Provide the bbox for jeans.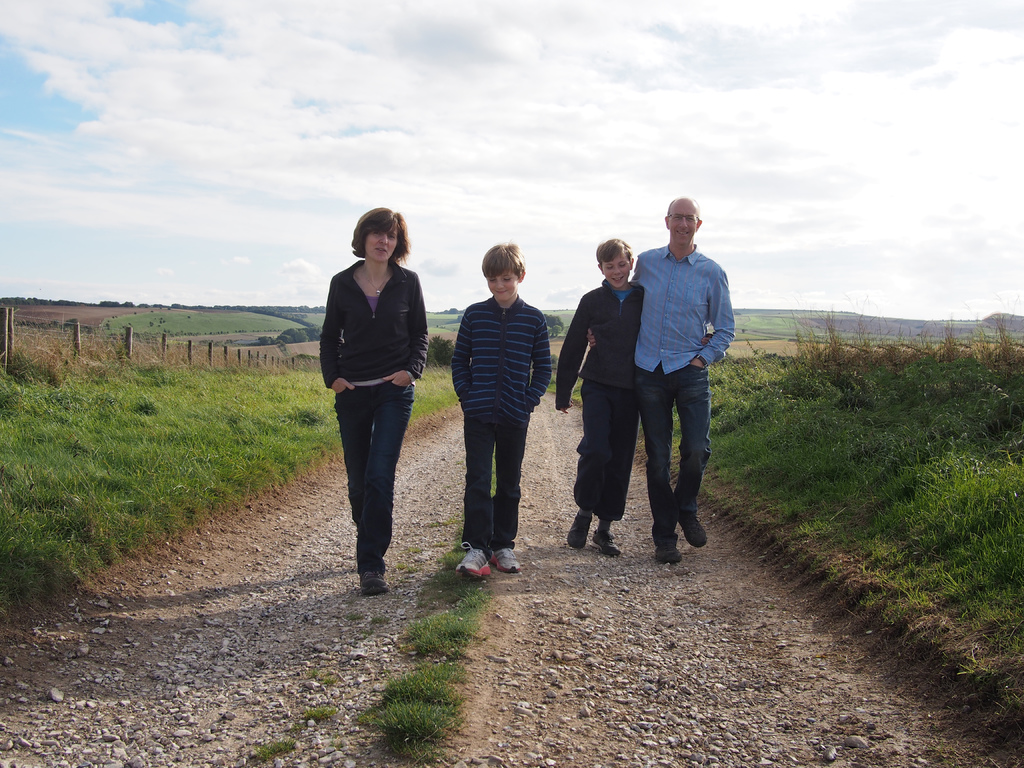
region(636, 362, 712, 549).
